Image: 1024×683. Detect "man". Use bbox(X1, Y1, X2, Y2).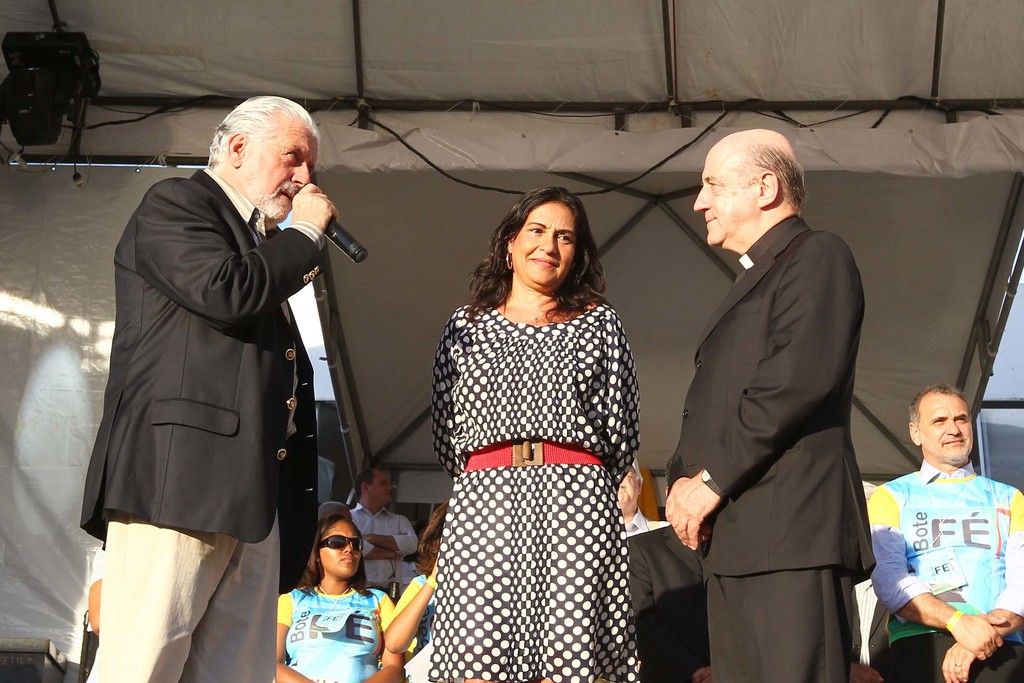
bbox(865, 383, 1023, 682).
